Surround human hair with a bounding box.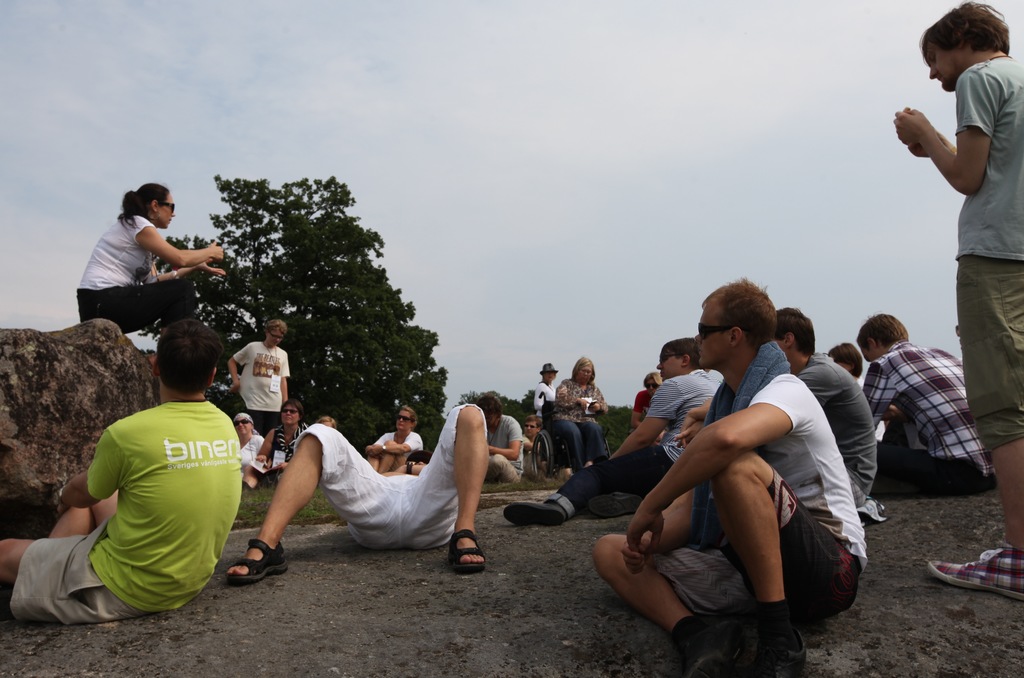
<box>125,182,166,233</box>.
